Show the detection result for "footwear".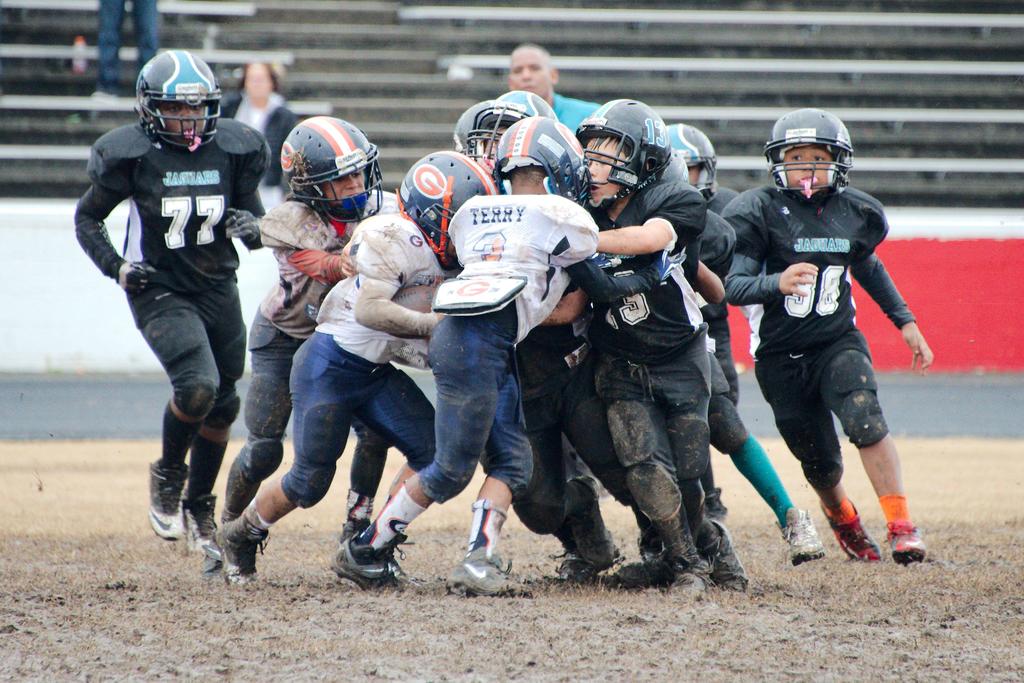
{"left": 882, "top": 519, "right": 940, "bottom": 573}.
